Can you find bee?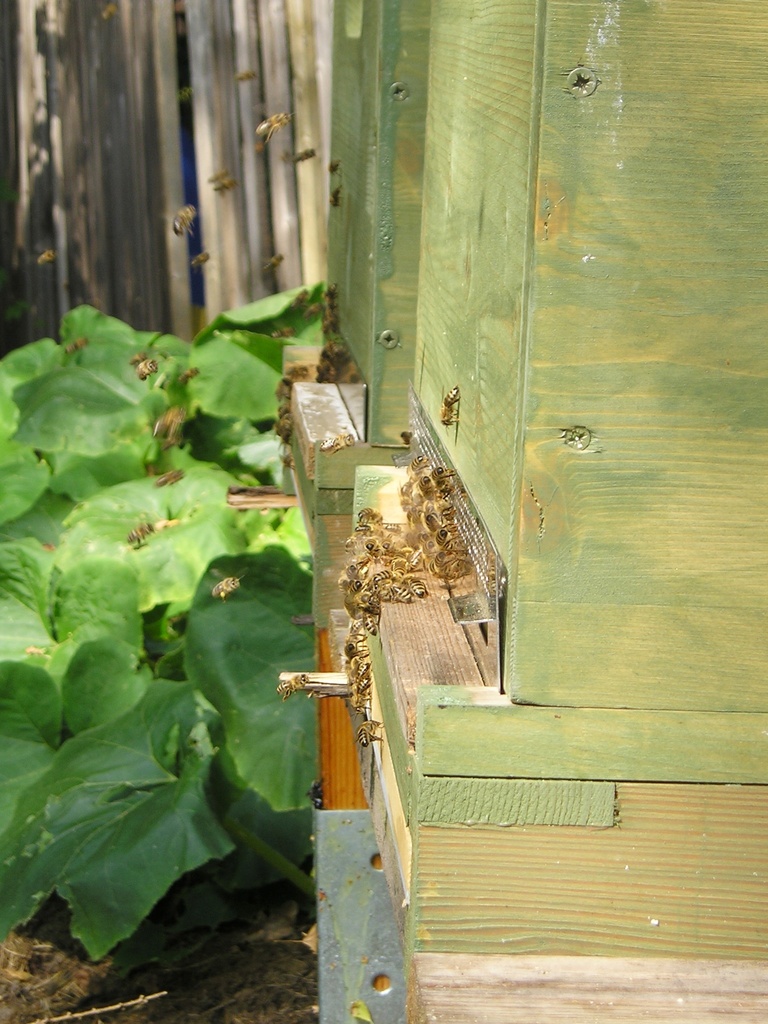
Yes, bounding box: select_region(345, 621, 362, 642).
